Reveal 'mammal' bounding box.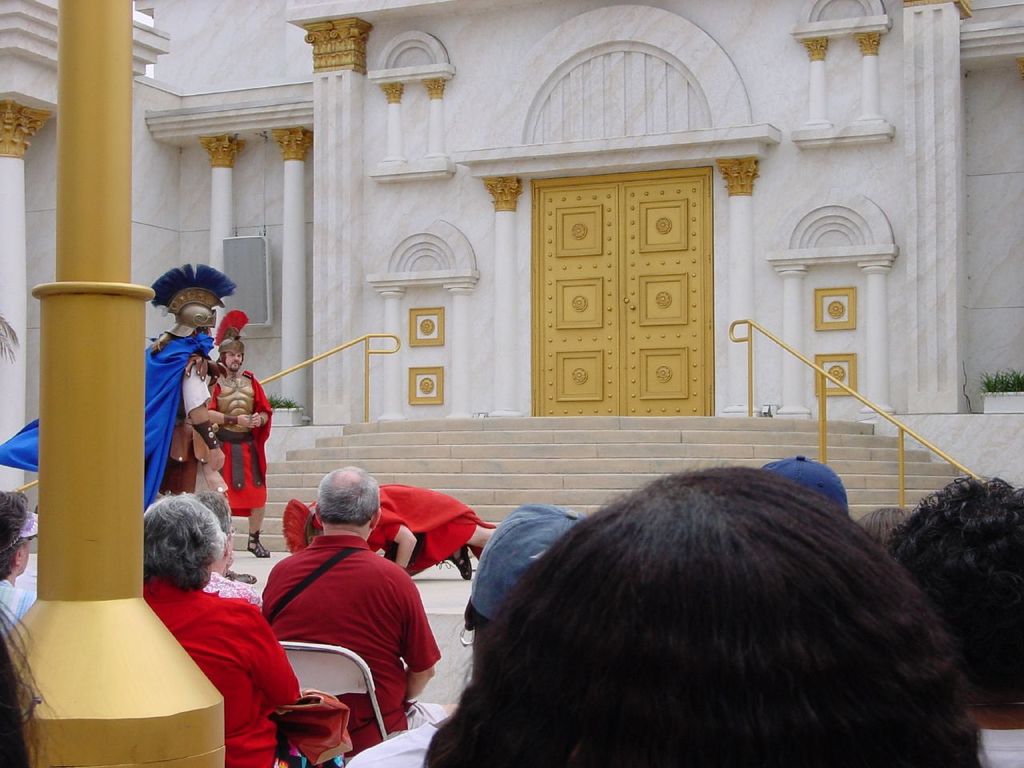
Revealed: (x1=399, y1=458, x2=1002, y2=767).
